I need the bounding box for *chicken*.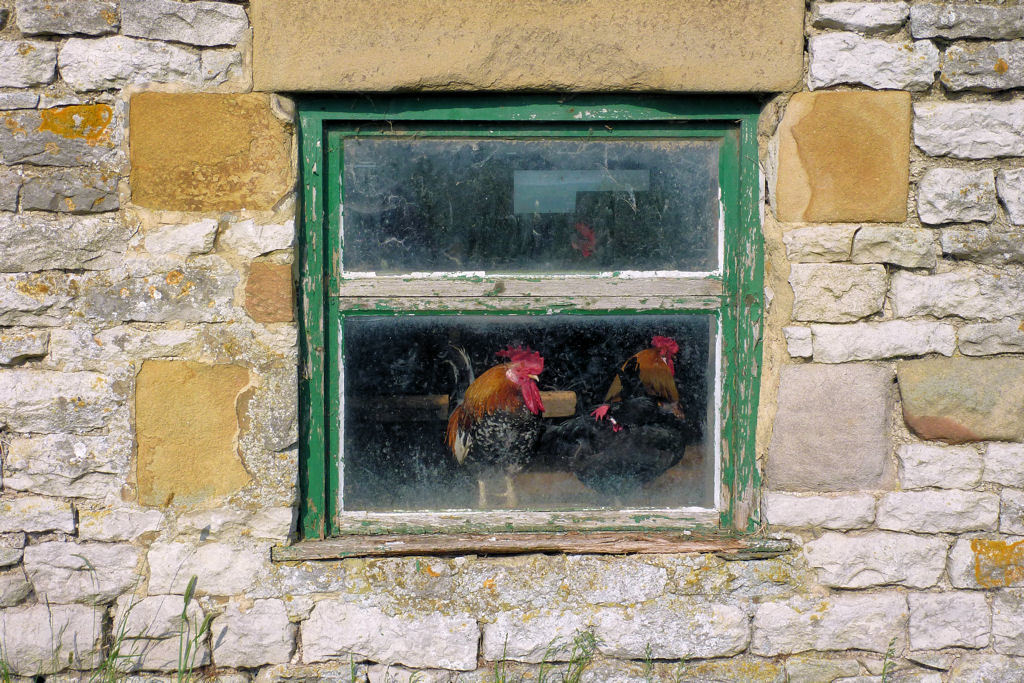
Here it is: l=538, t=319, r=692, b=520.
